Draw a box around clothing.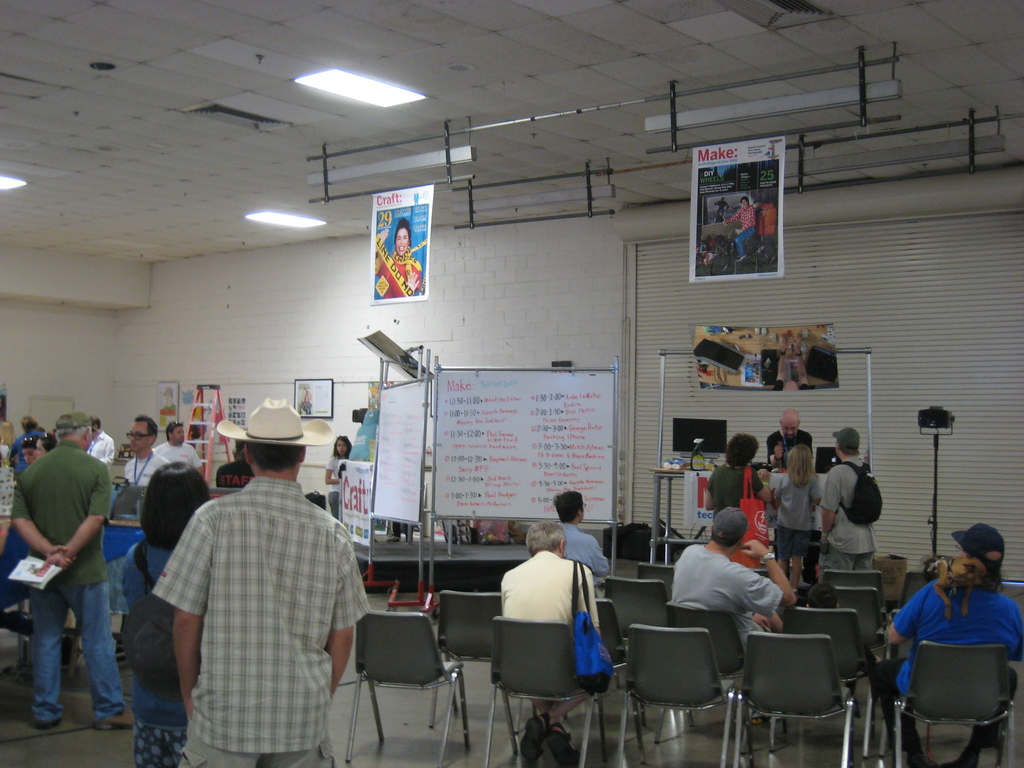
left=879, top=575, right=1021, bottom=759.
